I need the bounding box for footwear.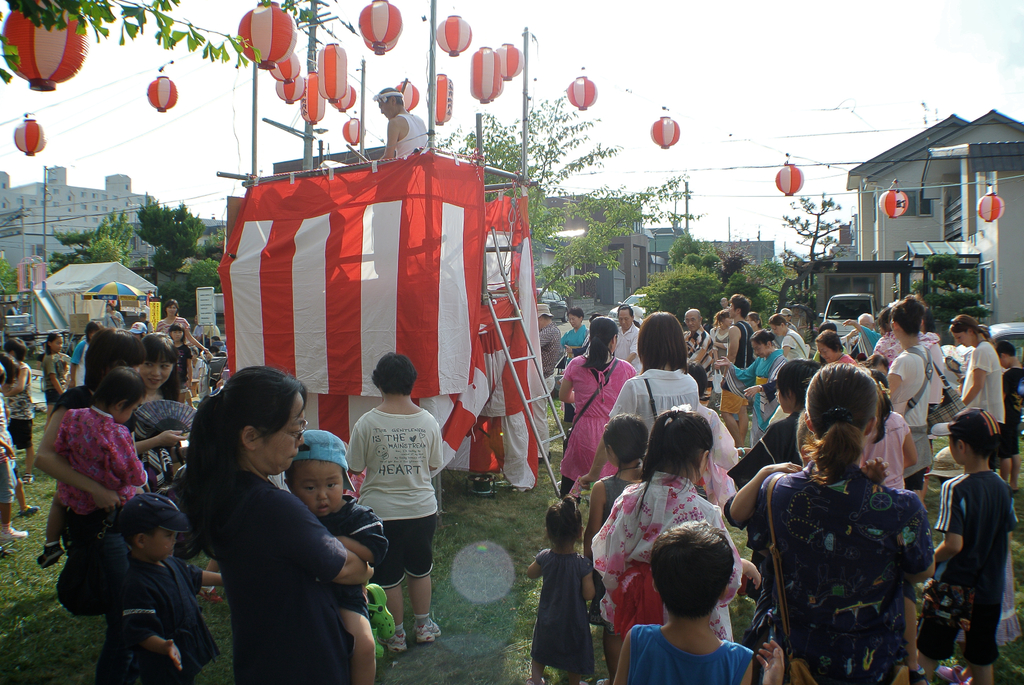
Here it is: x1=938, y1=665, x2=972, y2=684.
